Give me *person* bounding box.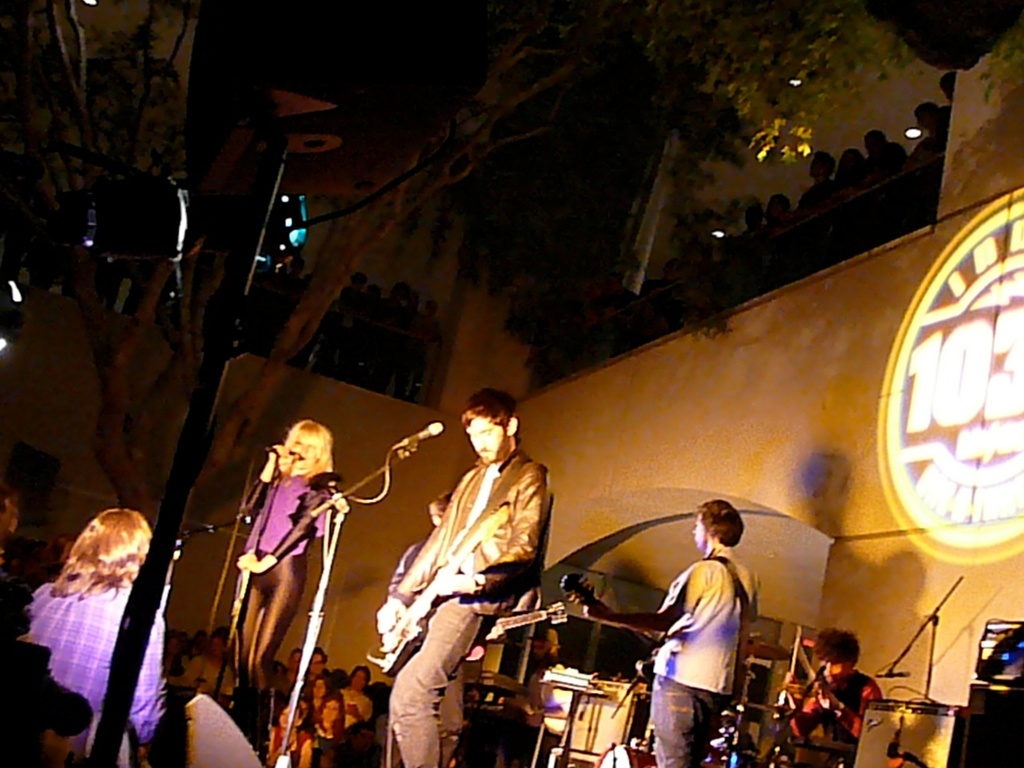
select_region(371, 382, 544, 767).
